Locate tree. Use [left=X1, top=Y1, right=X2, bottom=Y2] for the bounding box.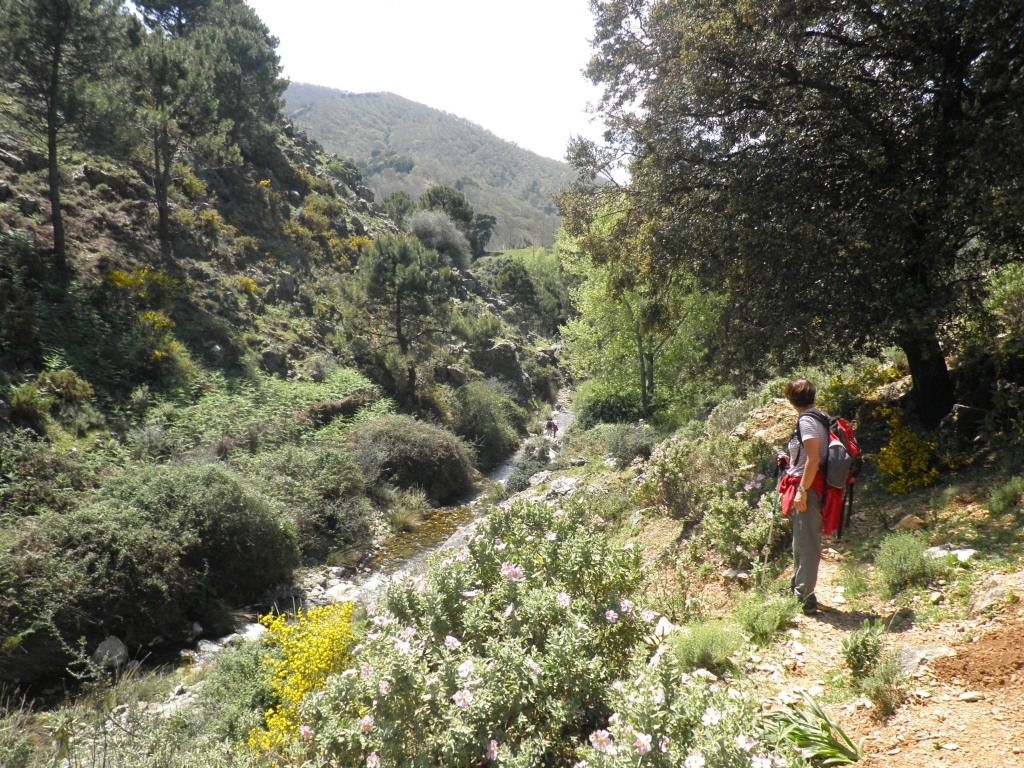
[left=40, top=9, right=337, bottom=426].
